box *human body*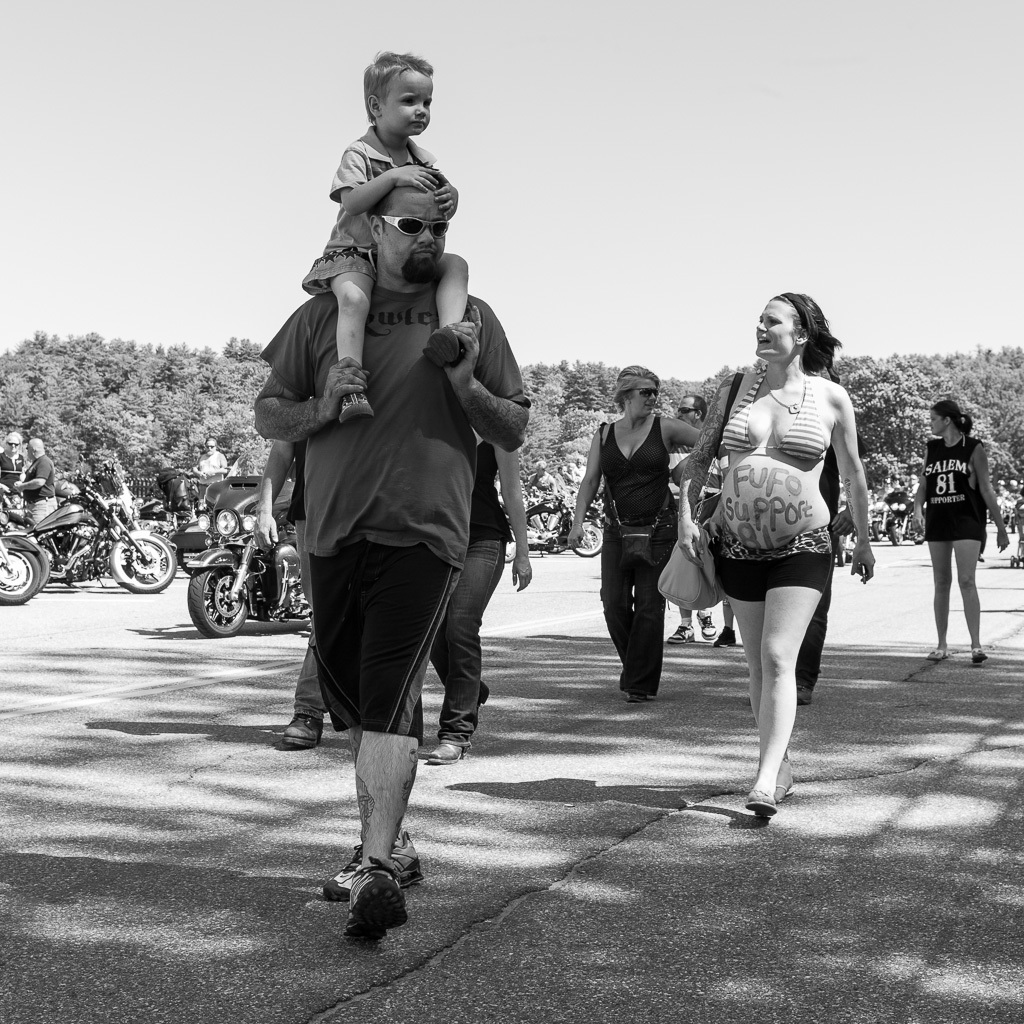
box(15, 438, 53, 524)
